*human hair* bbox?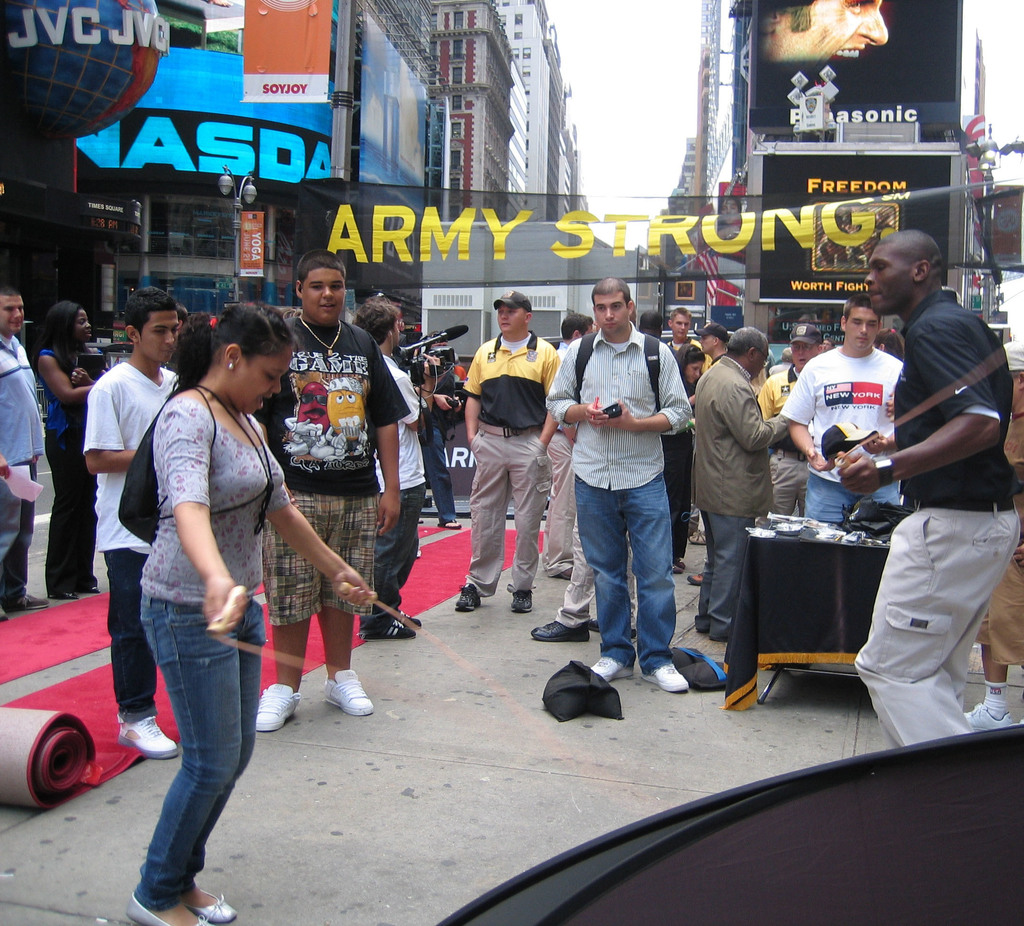
{"x1": 725, "y1": 321, "x2": 774, "y2": 361}
